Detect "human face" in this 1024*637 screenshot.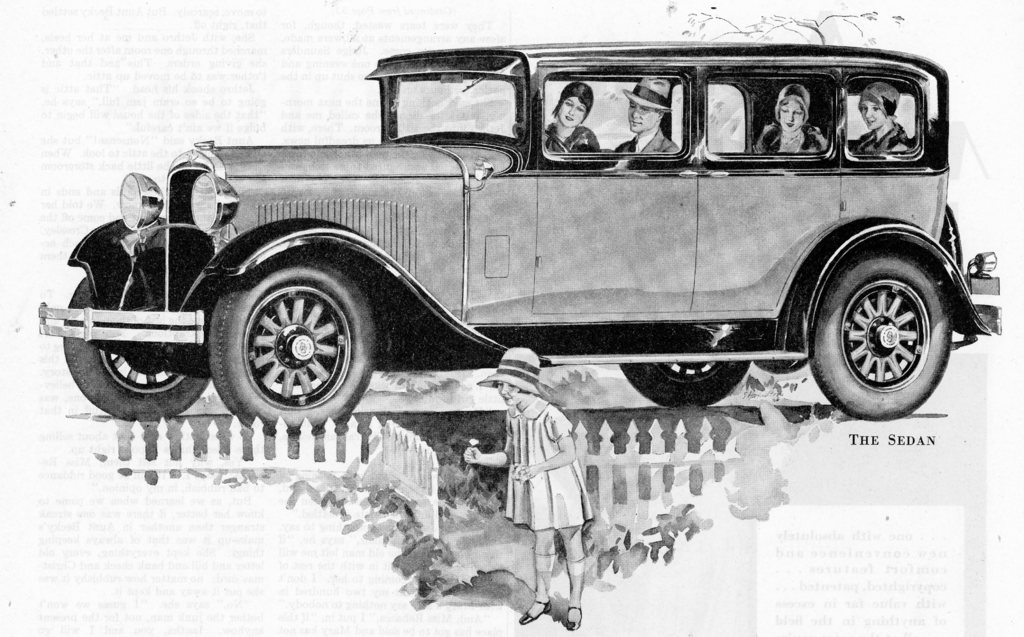
Detection: crop(859, 101, 883, 128).
